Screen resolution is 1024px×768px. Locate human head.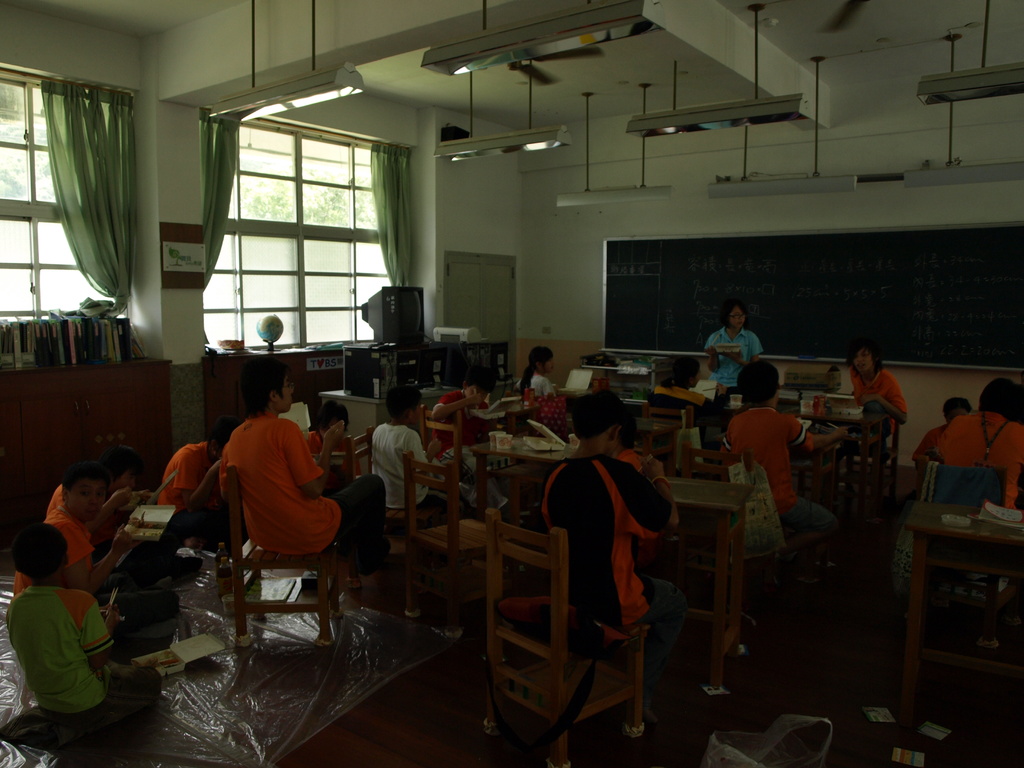
crop(204, 426, 234, 465).
